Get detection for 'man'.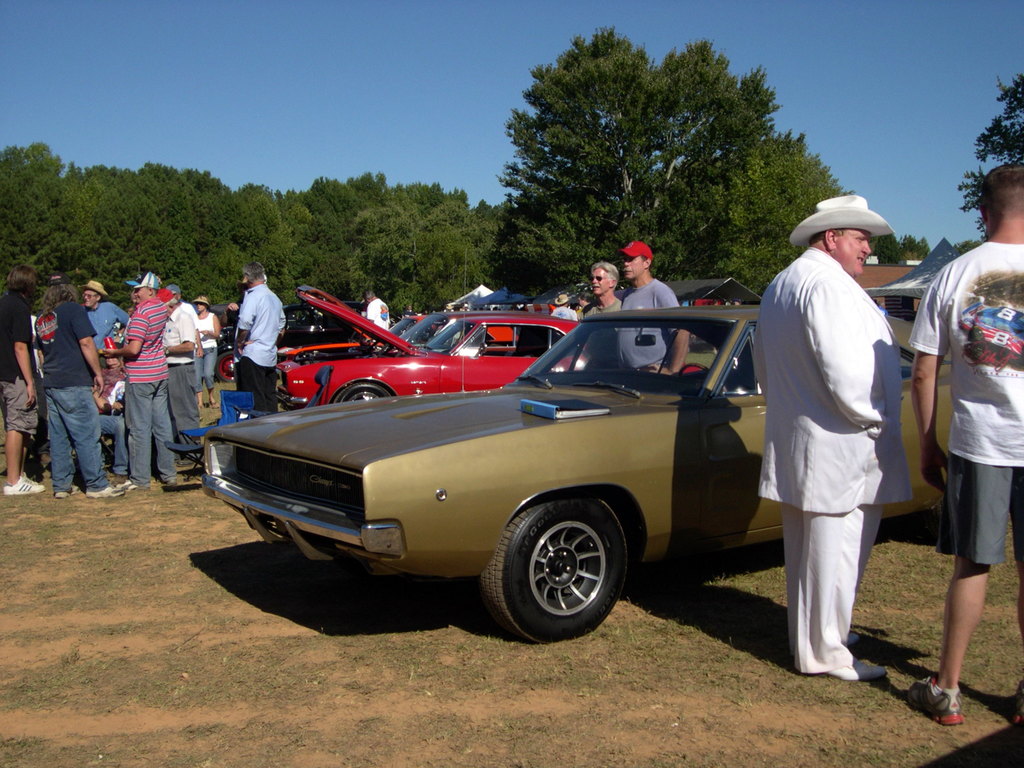
Detection: select_region(0, 265, 42, 493).
